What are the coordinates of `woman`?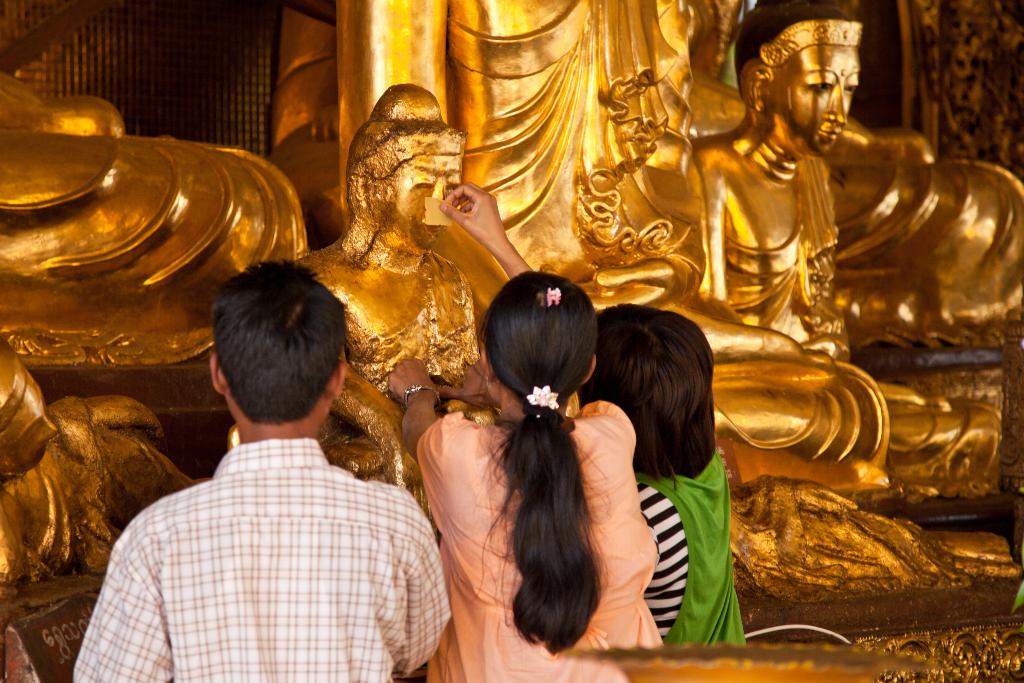
442, 185, 751, 646.
